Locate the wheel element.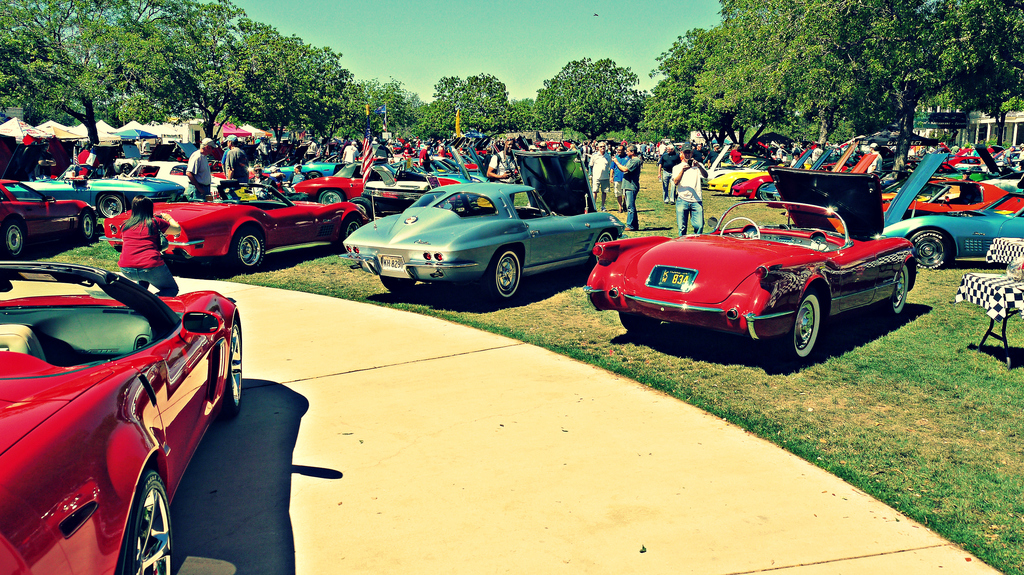
Element bbox: (0, 221, 25, 262).
